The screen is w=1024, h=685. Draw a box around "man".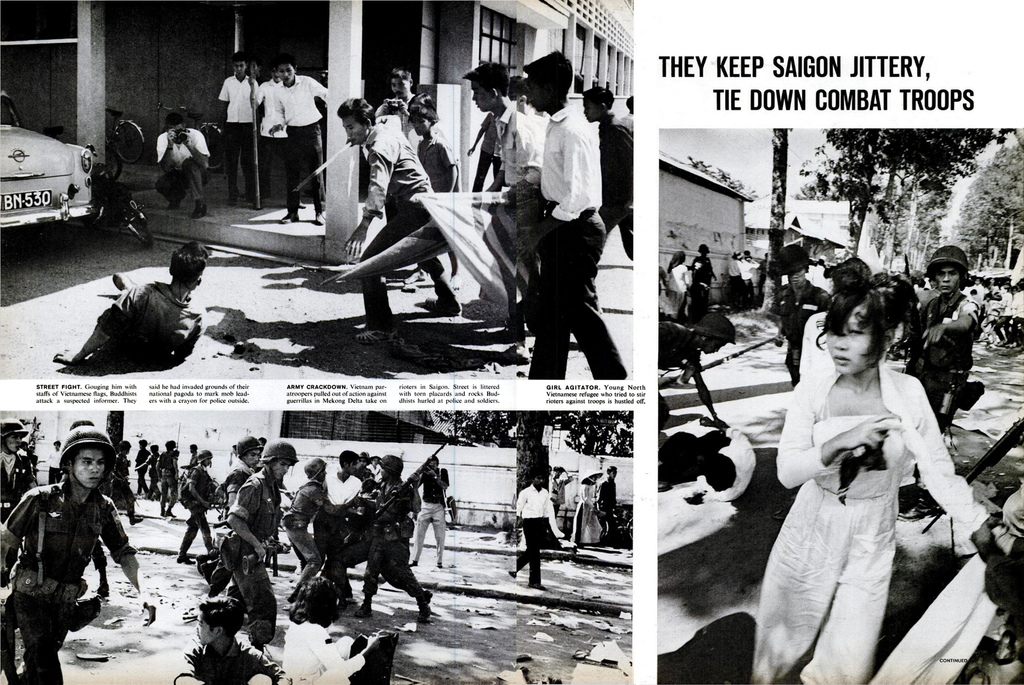
[x1=215, y1=434, x2=300, y2=641].
